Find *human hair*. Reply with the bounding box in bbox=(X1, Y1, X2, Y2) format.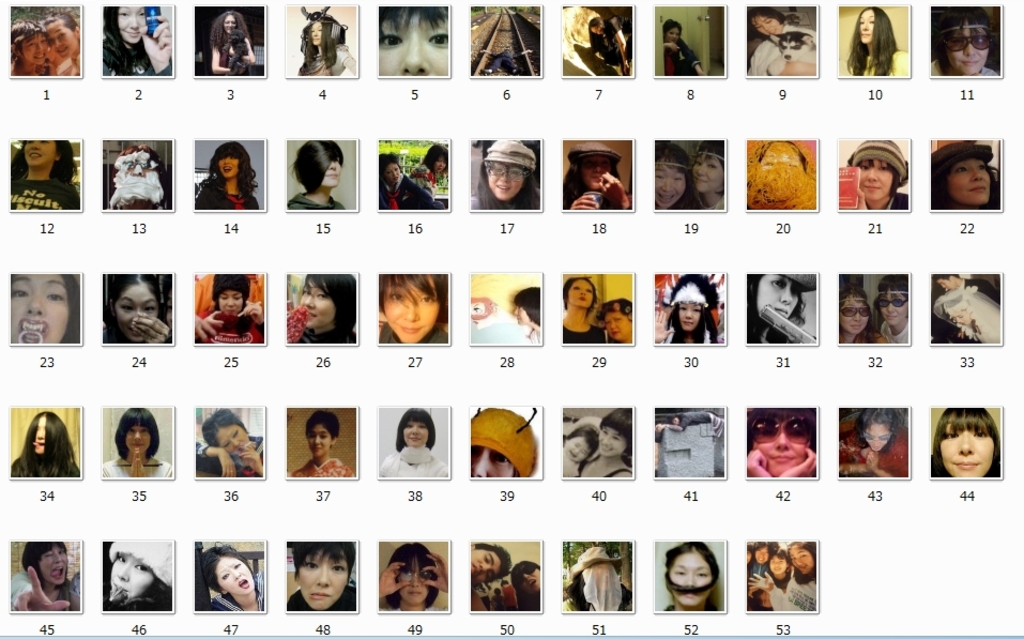
bbox=(561, 157, 624, 210).
